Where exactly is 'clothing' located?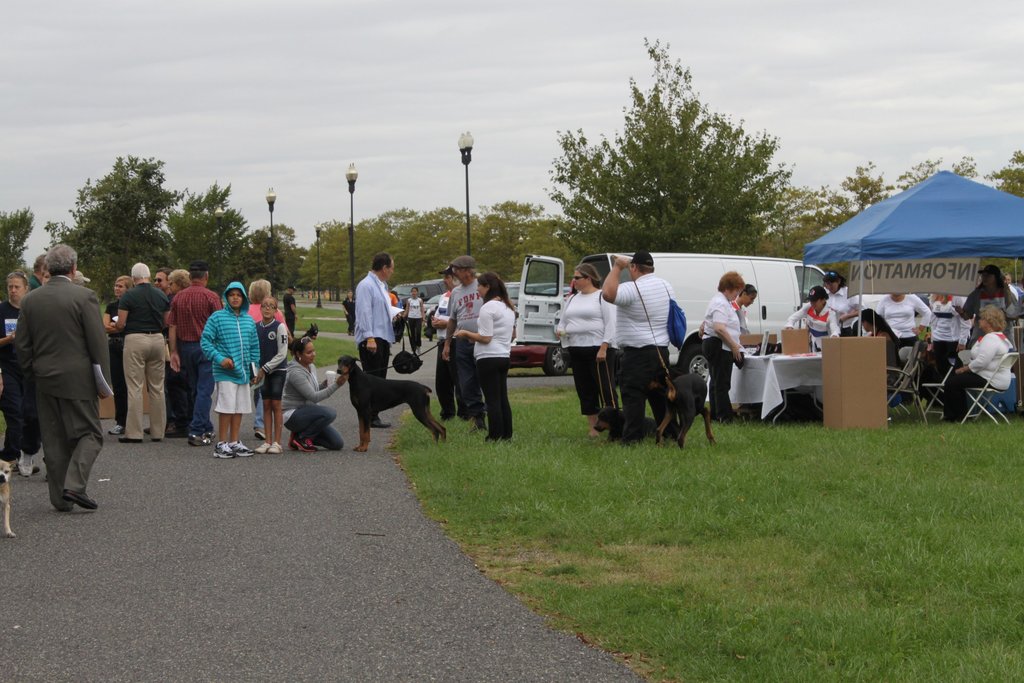
Its bounding box is <region>168, 287, 221, 434</region>.
